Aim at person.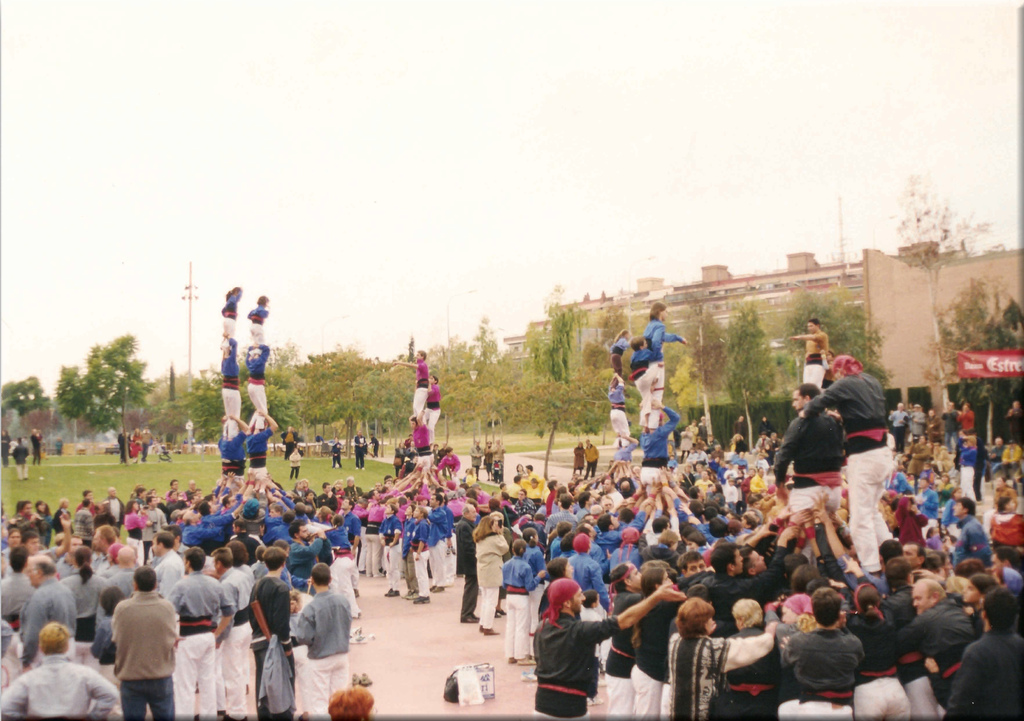
Aimed at 790/320/829/389.
